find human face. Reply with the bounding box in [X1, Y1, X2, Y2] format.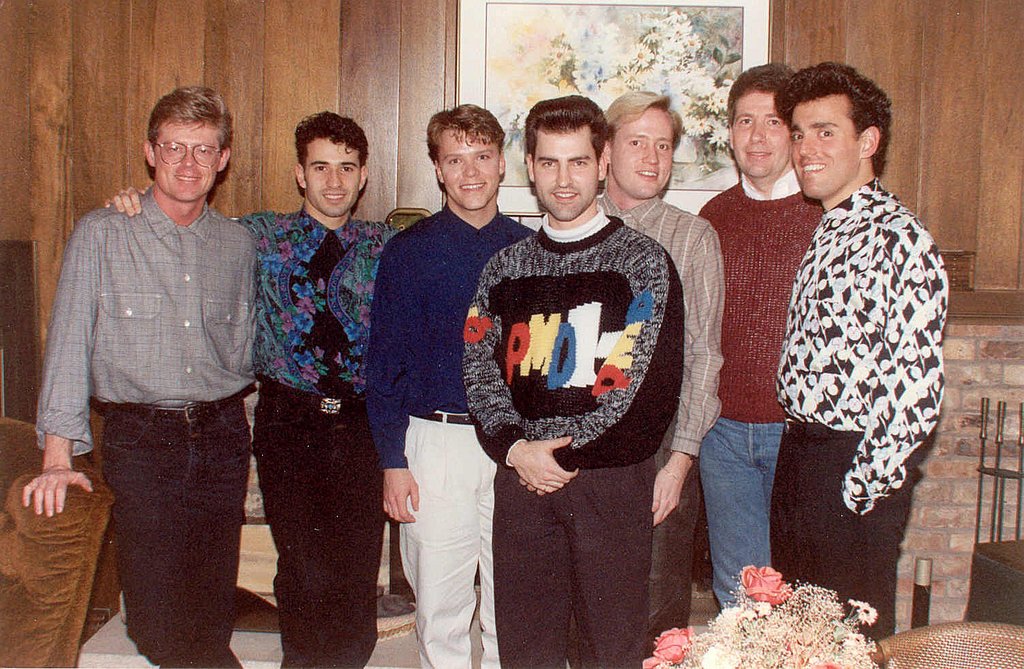
[307, 129, 361, 219].
